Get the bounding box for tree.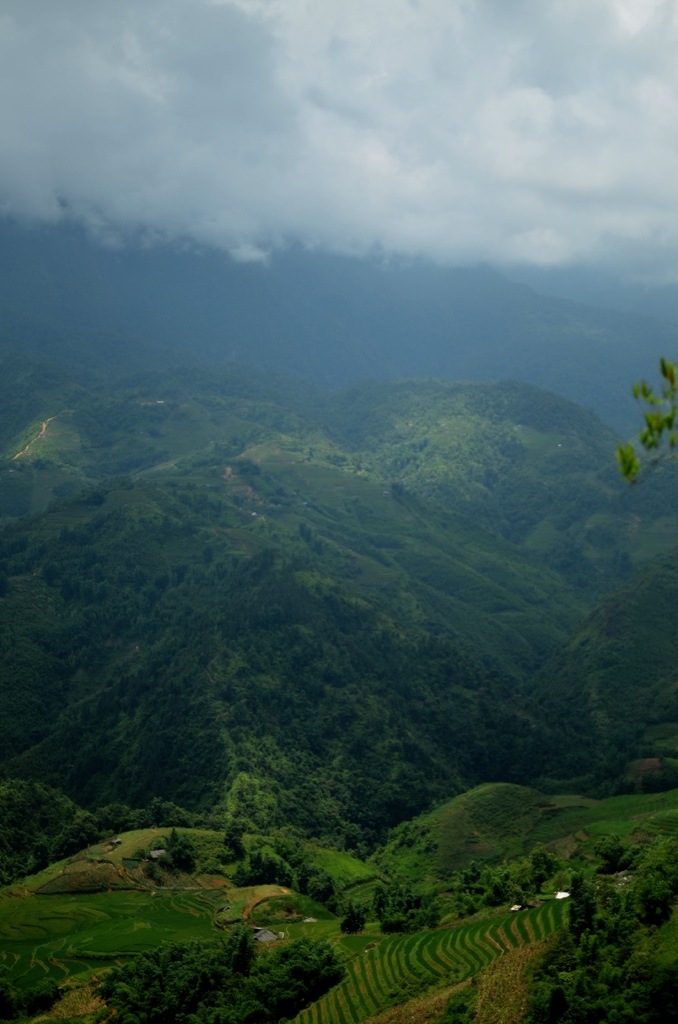
locate(619, 355, 677, 488).
